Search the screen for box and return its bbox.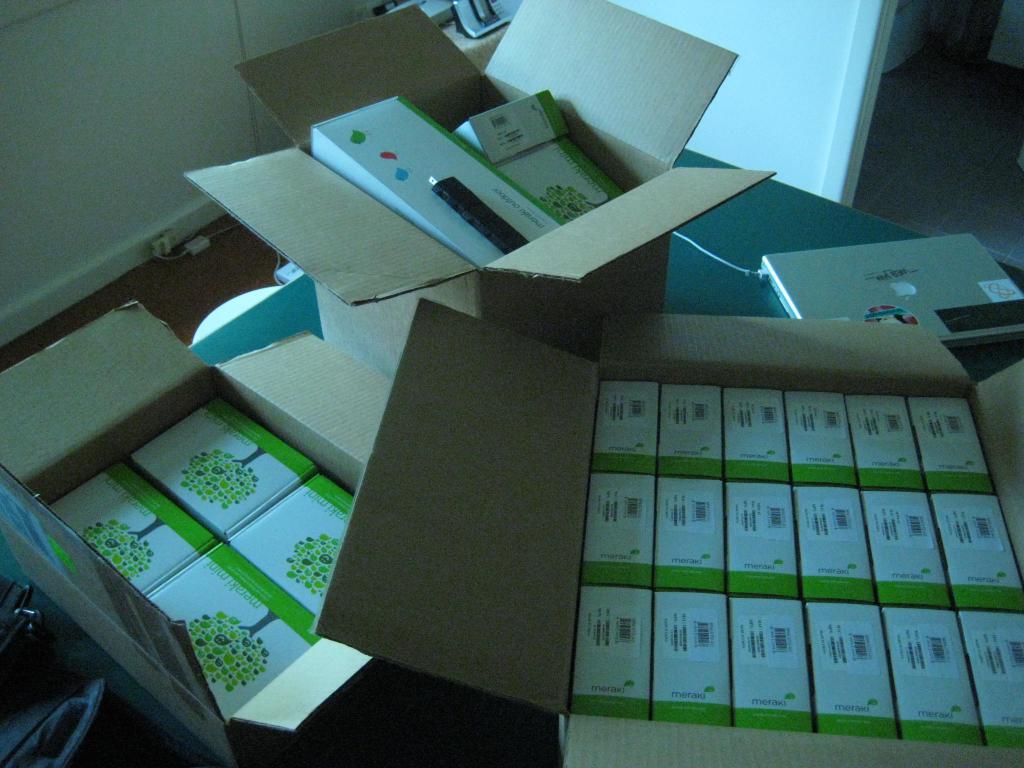
Found: (721, 387, 788, 484).
